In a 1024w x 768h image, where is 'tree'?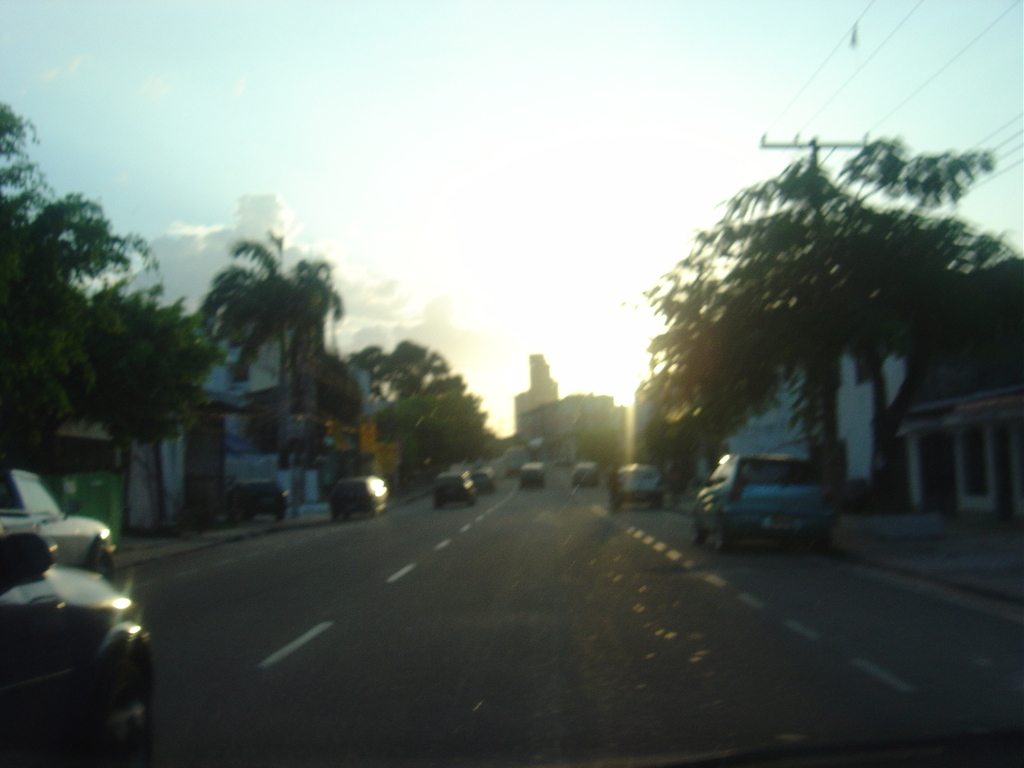
<bbox>0, 106, 227, 458</bbox>.
